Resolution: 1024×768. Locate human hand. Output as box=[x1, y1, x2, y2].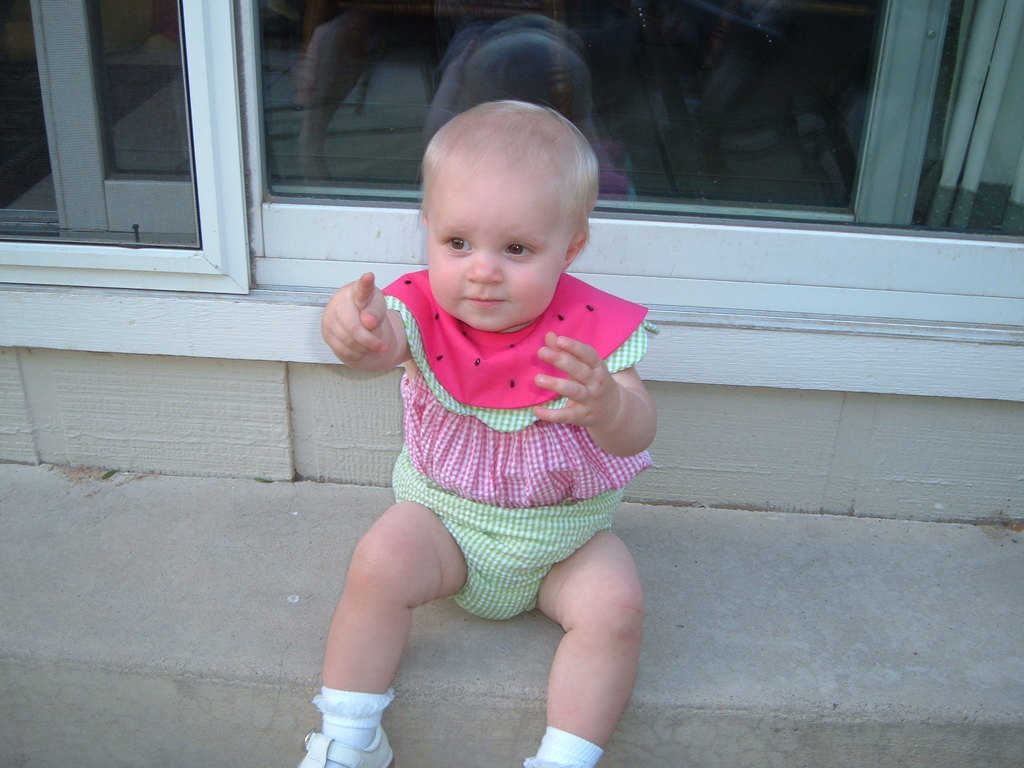
box=[531, 333, 620, 431].
